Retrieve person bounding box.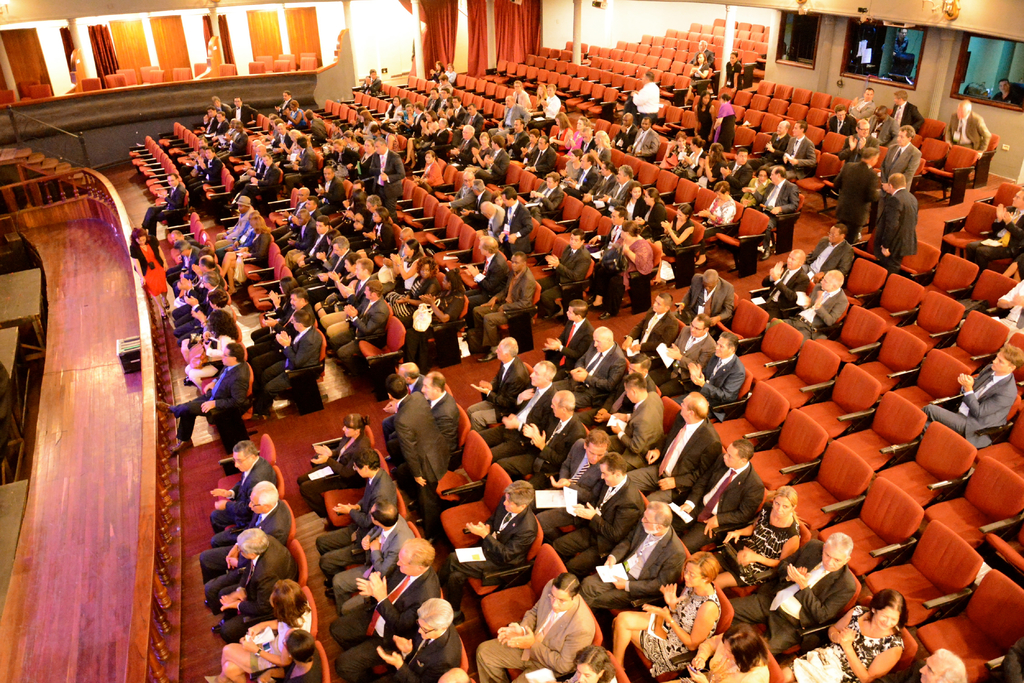
Bounding box: {"left": 716, "top": 143, "right": 753, "bottom": 195}.
